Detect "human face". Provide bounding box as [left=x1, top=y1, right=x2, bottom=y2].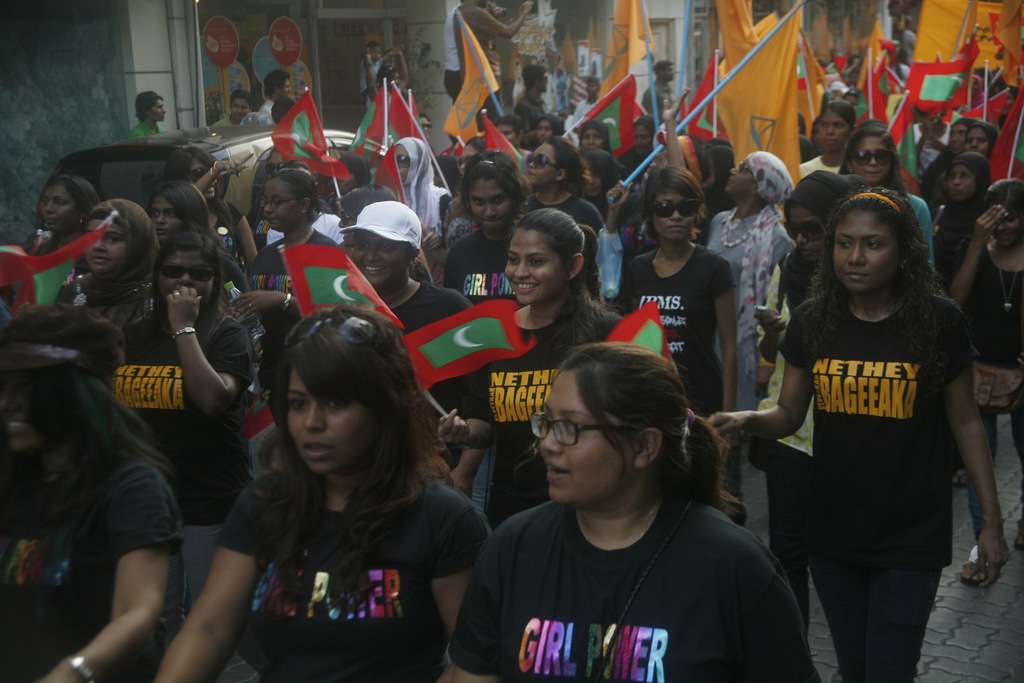
[left=262, top=179, right=299, bottom=231].
